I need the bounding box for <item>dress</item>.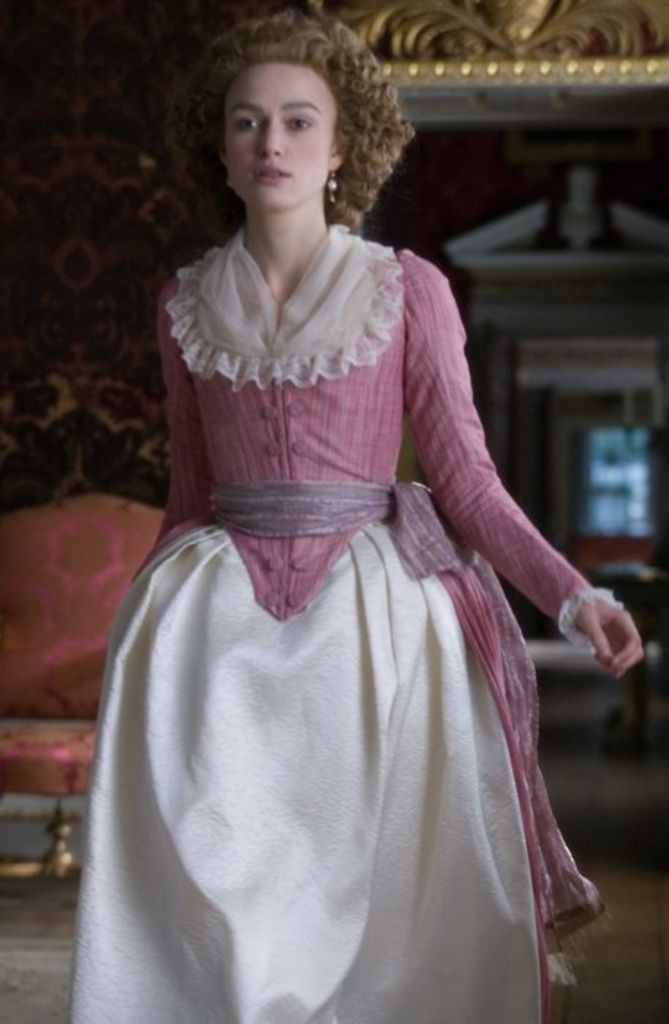
Here it is: bbox(61, 219, 628, 1023).
